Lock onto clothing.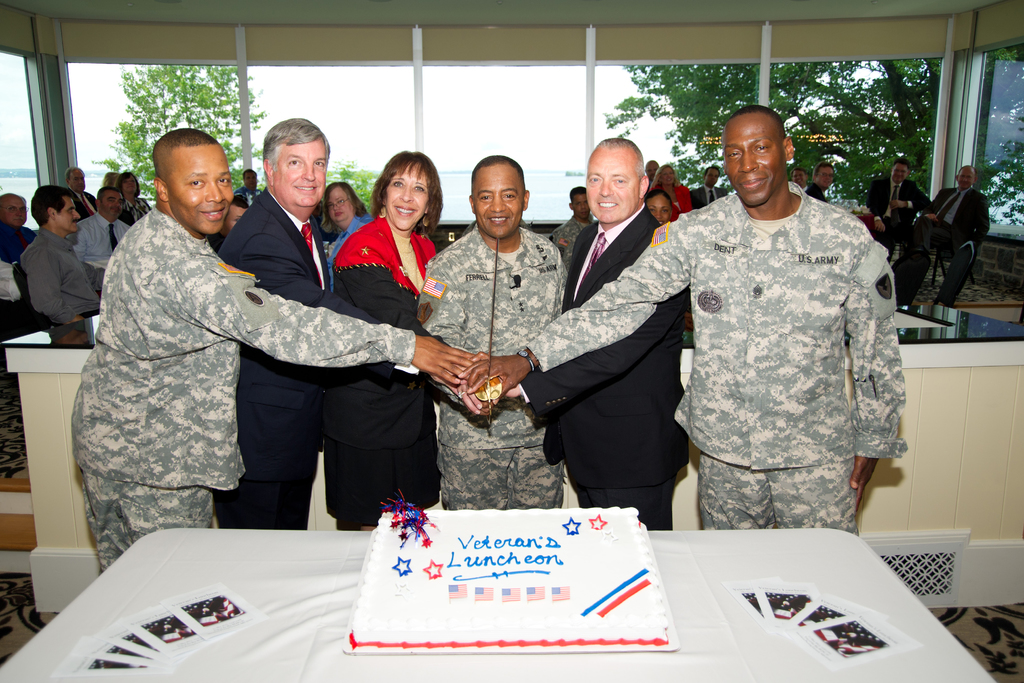
Locked: 120/197/152/225.
